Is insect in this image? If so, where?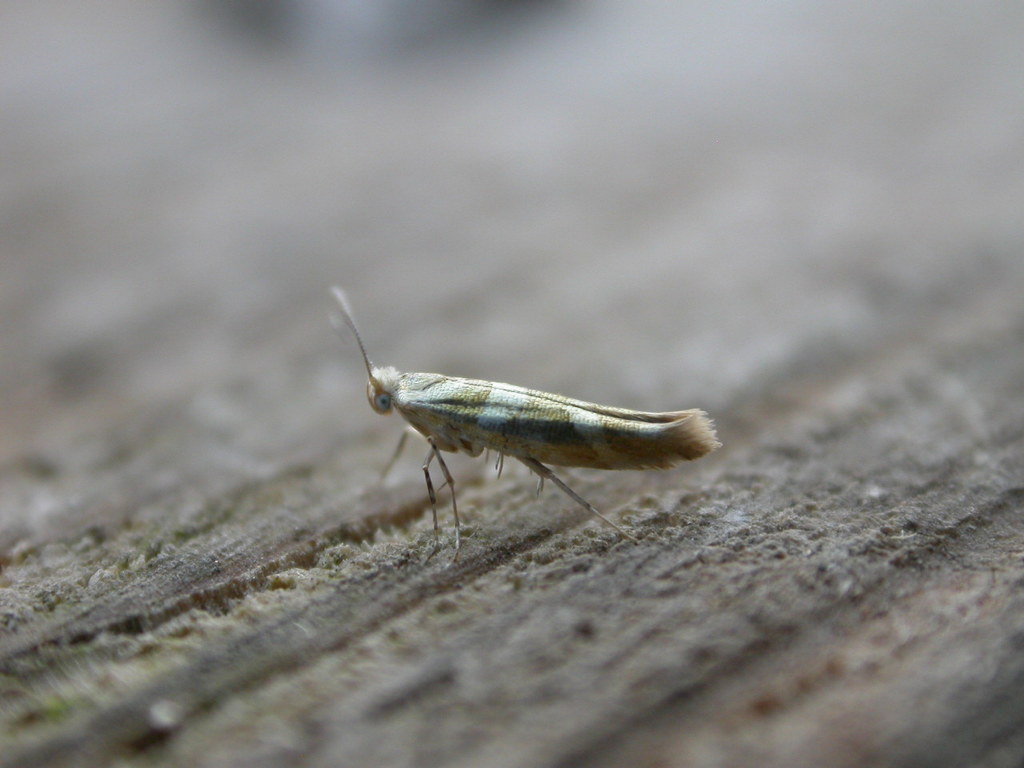
Yes, at 333,287,719,579.
